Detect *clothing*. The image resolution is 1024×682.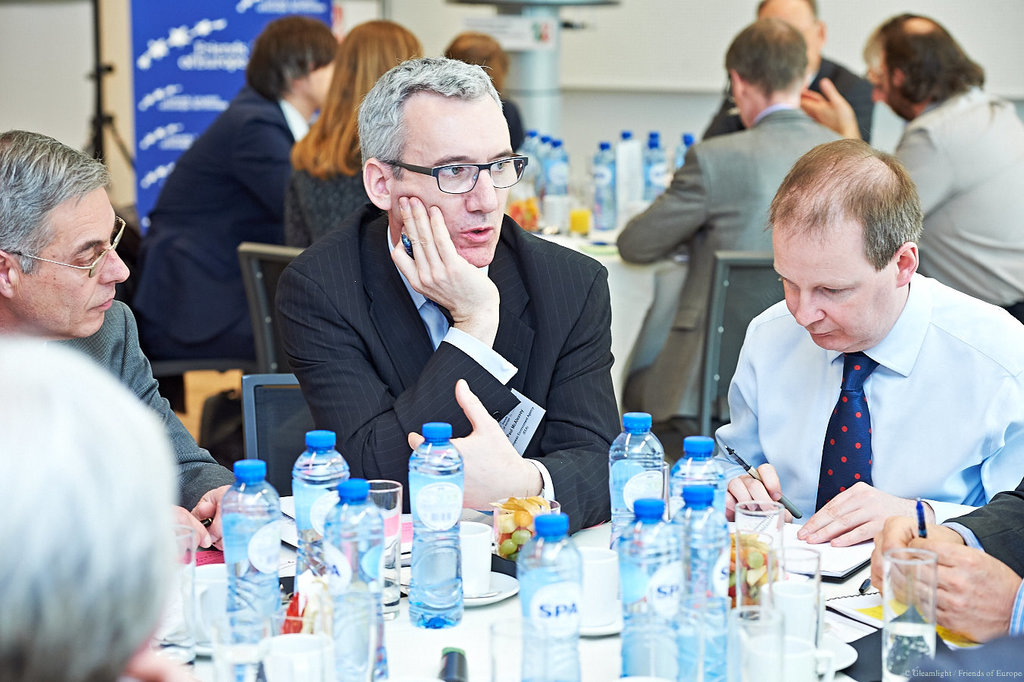
box=[123, 84, 310, 358].
